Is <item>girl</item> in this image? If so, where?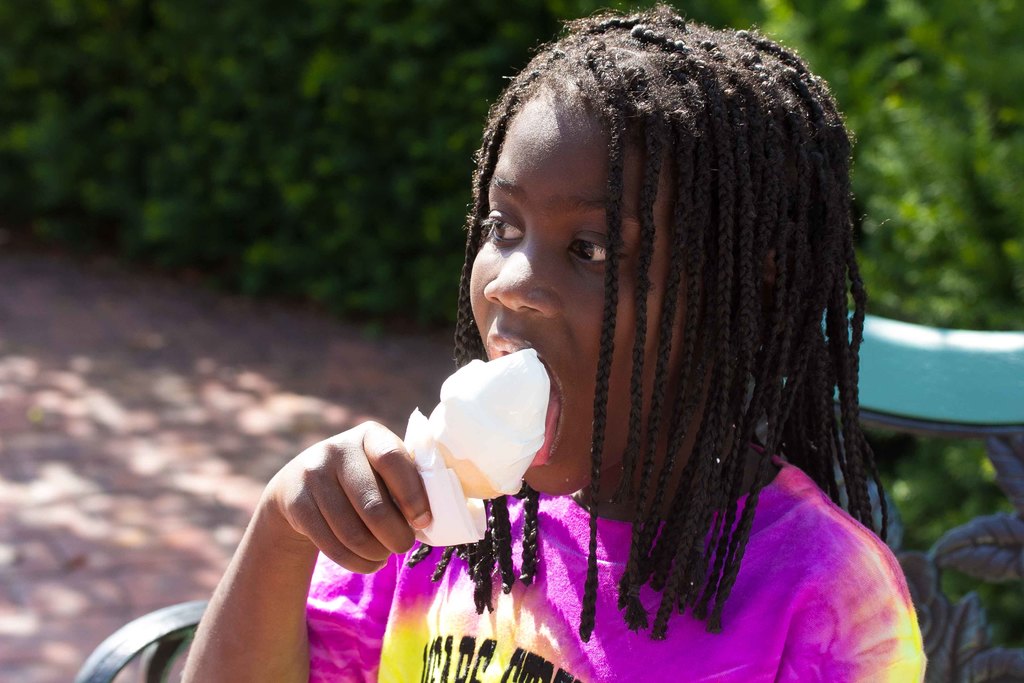
Yes, at (177, 0, 925, 682).
